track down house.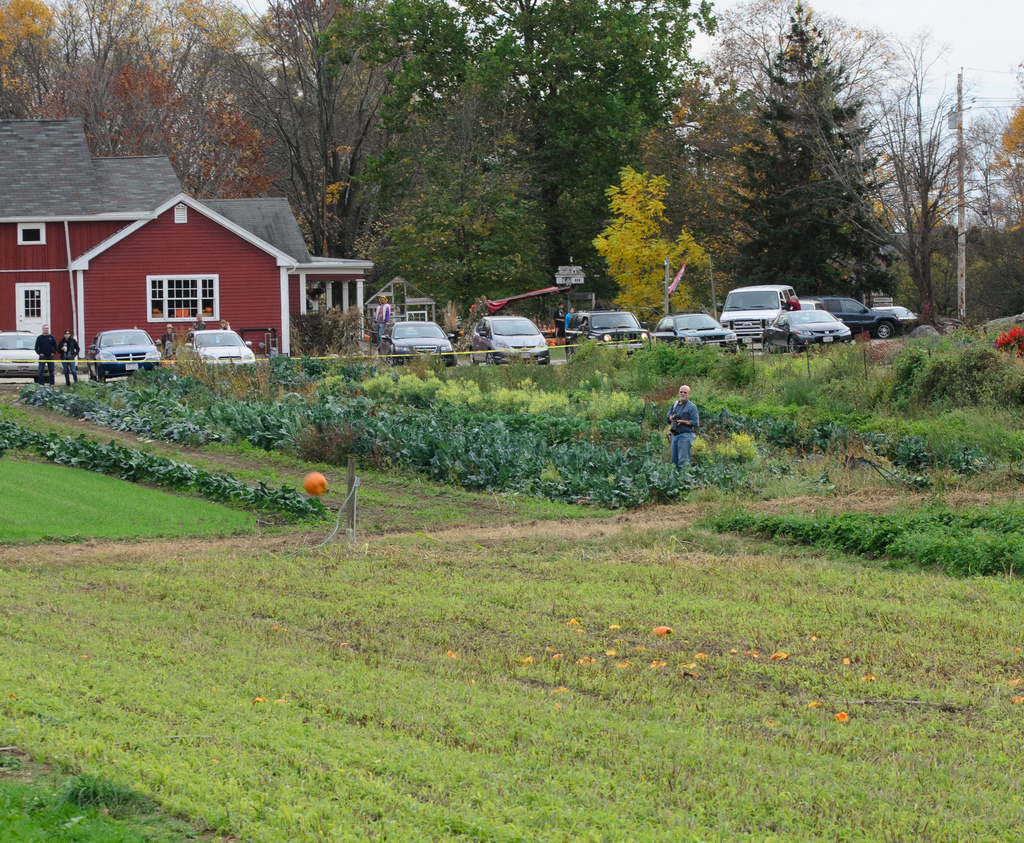
Tracked to box=[34, 158, 380, 377].
